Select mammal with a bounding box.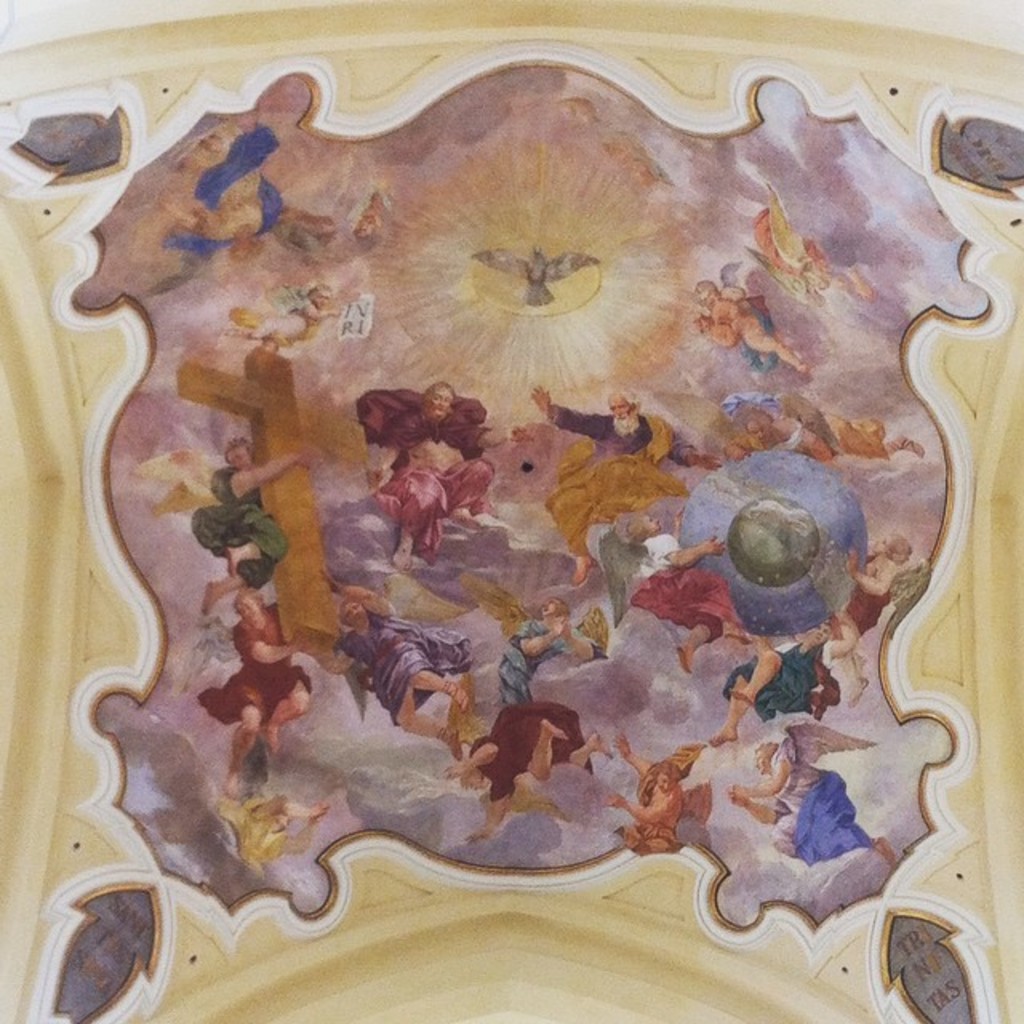
pyautogui.locateOnScreen(438, 702, 616, 843).
